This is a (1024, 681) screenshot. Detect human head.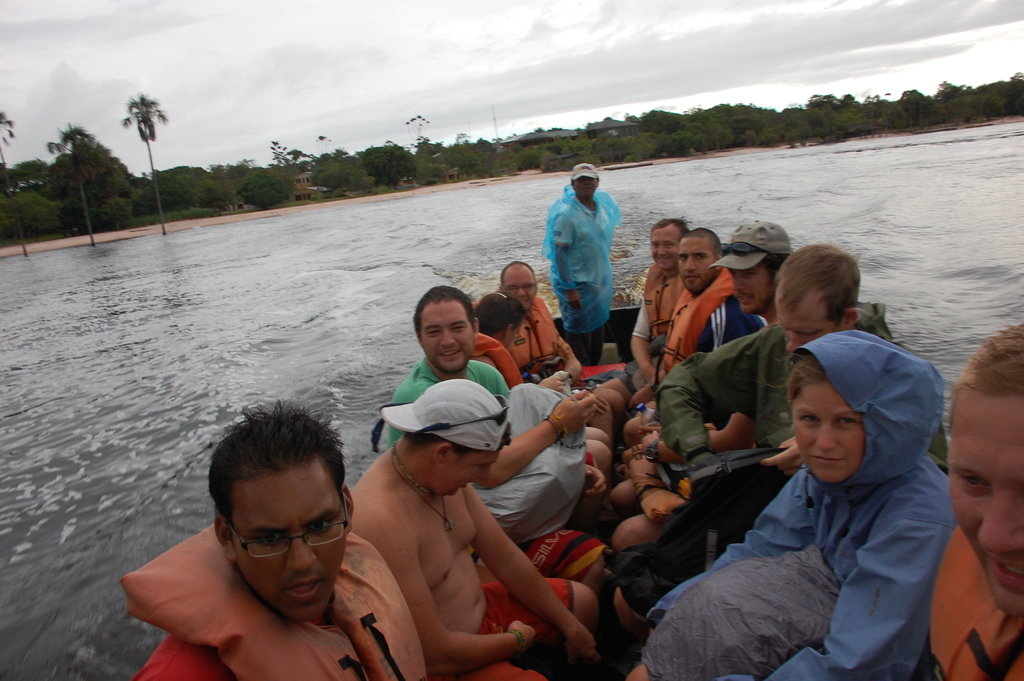
BBox(499, 264, 540, 310).
